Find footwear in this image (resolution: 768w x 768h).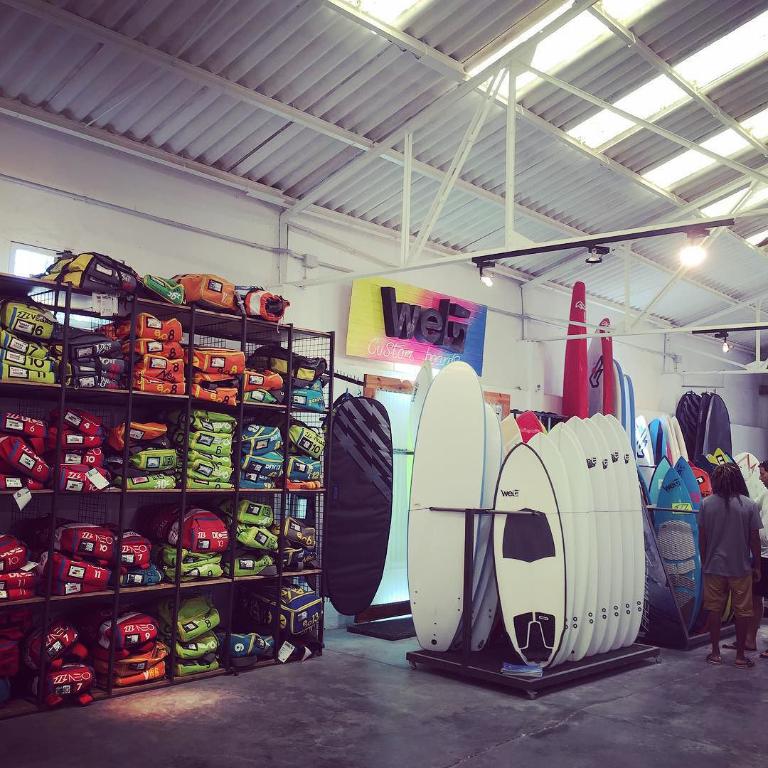
[x1=733, y1=658, x2=756, y2=667].
